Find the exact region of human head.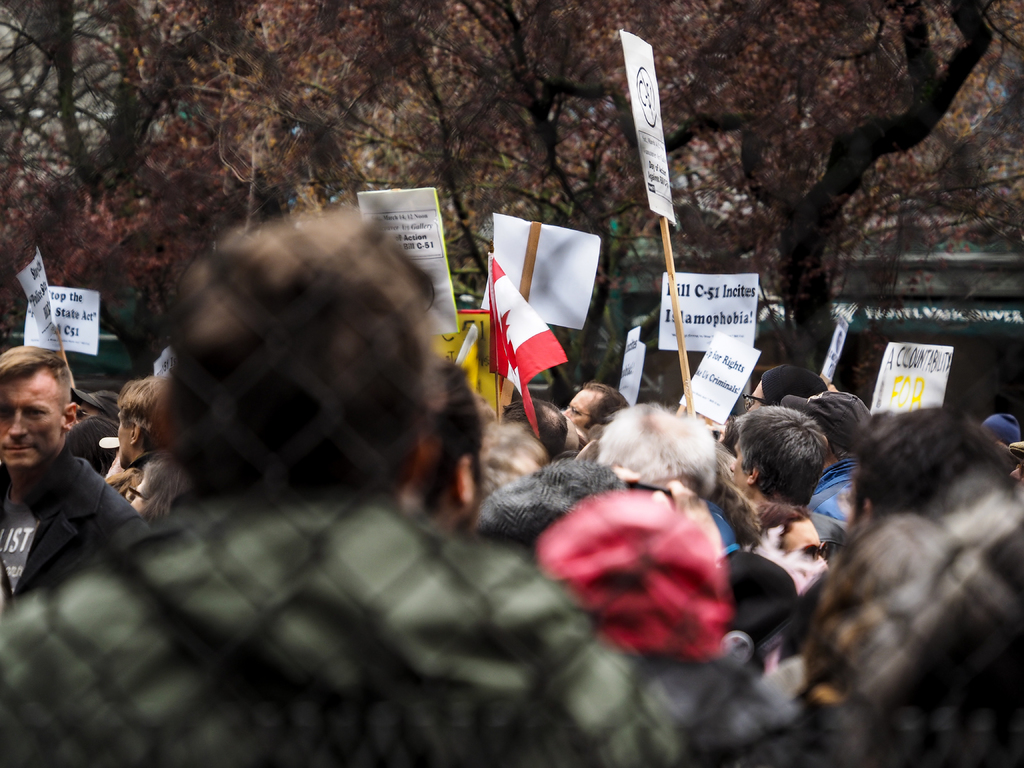
Exact region: 847, 403, 1010, 527.
